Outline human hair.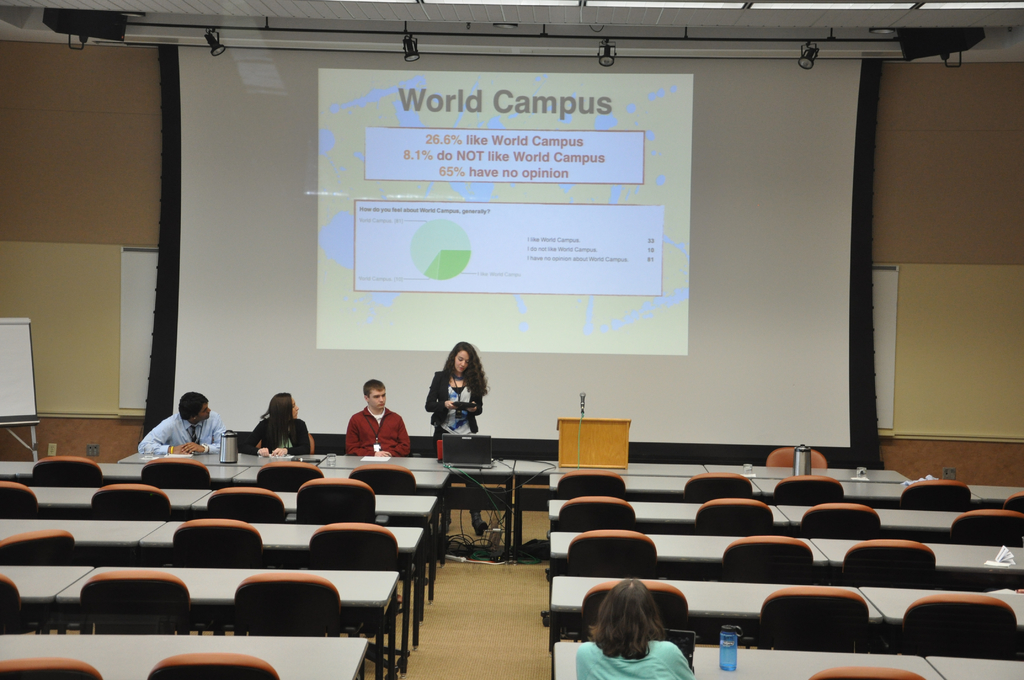
Outline: rect(259, 391, 296, 446).
